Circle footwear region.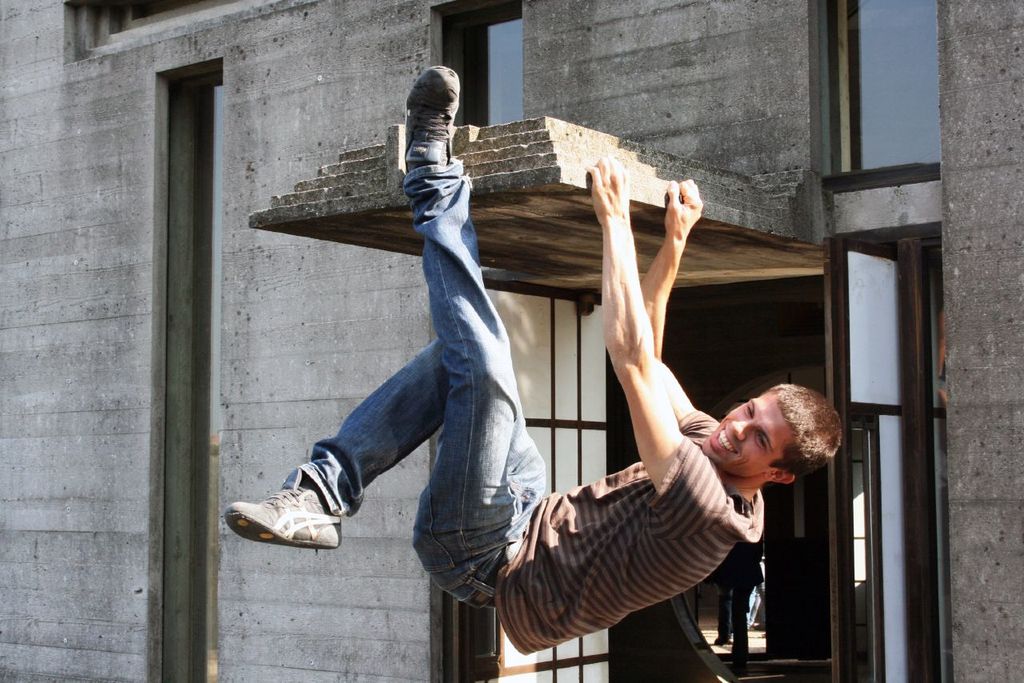
Region: 237,481,329,557.
